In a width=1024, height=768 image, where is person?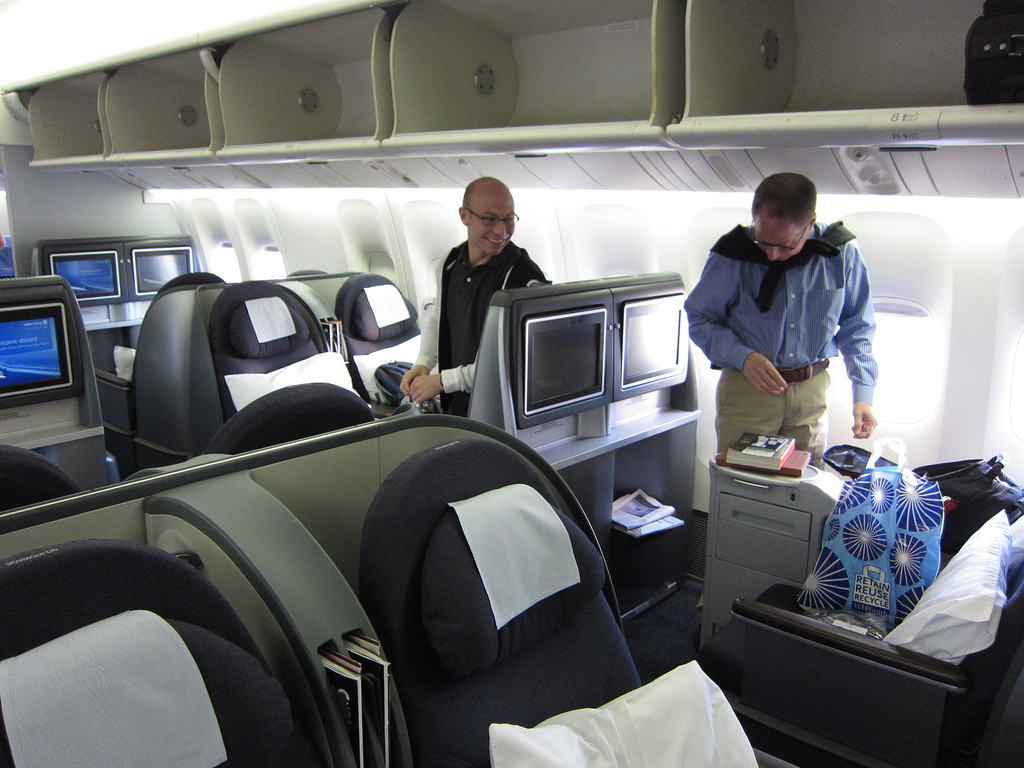
[682,163,886,492].
